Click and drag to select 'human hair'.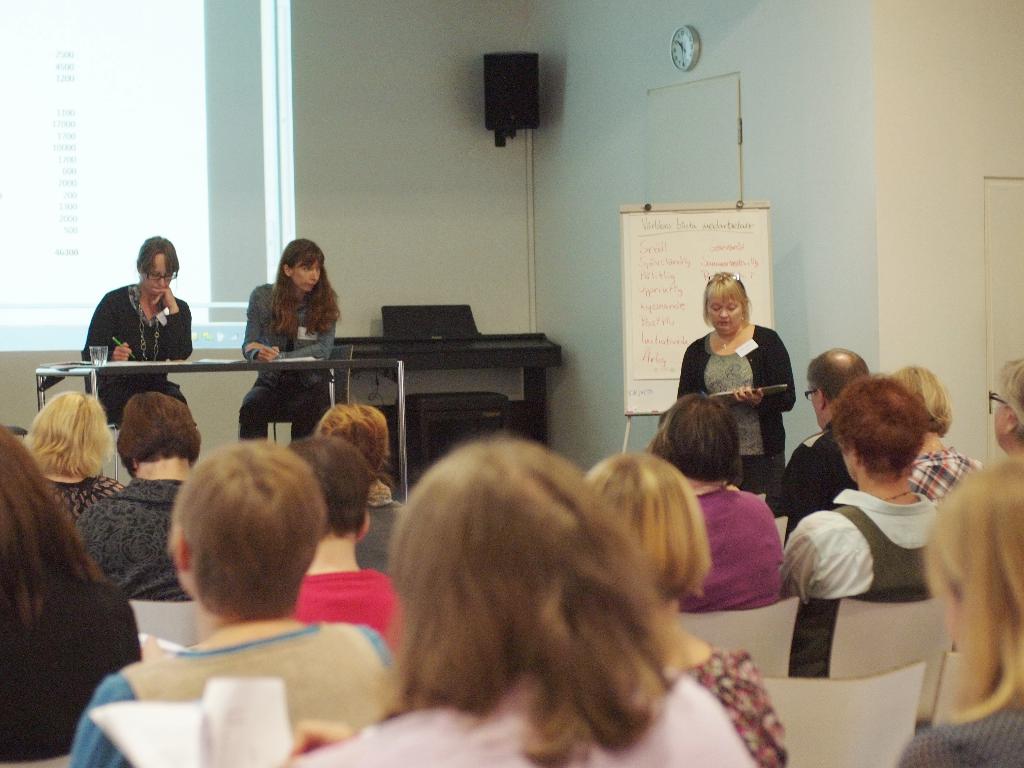
Selection: select_region(991, 356, 1023, 431).
